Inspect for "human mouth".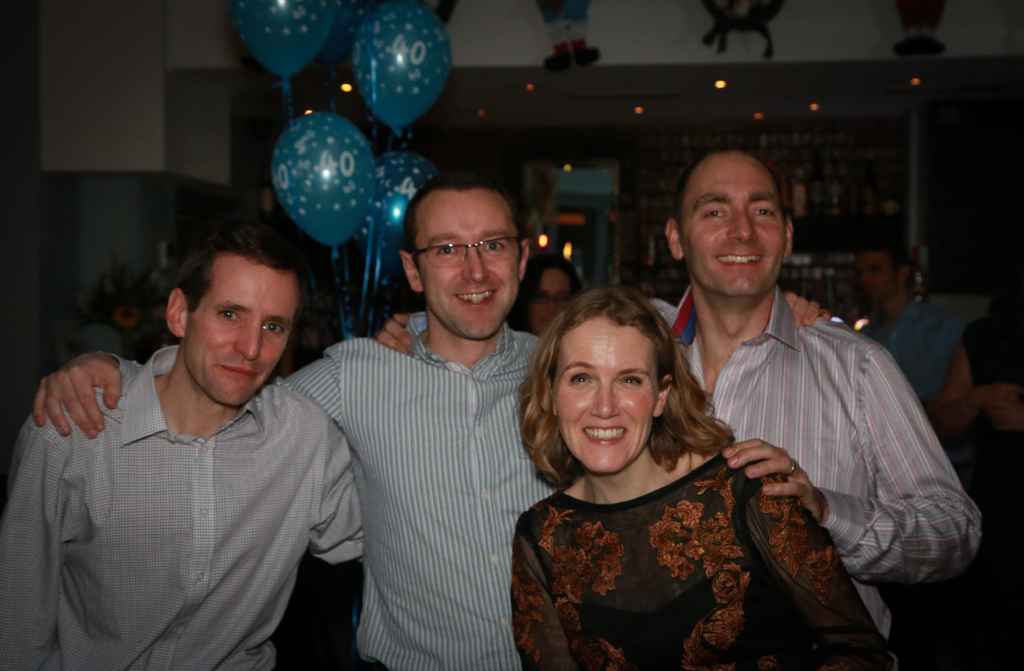
Inspection: pyautogui.locateOnScreen(716, 249, 761, 273).
